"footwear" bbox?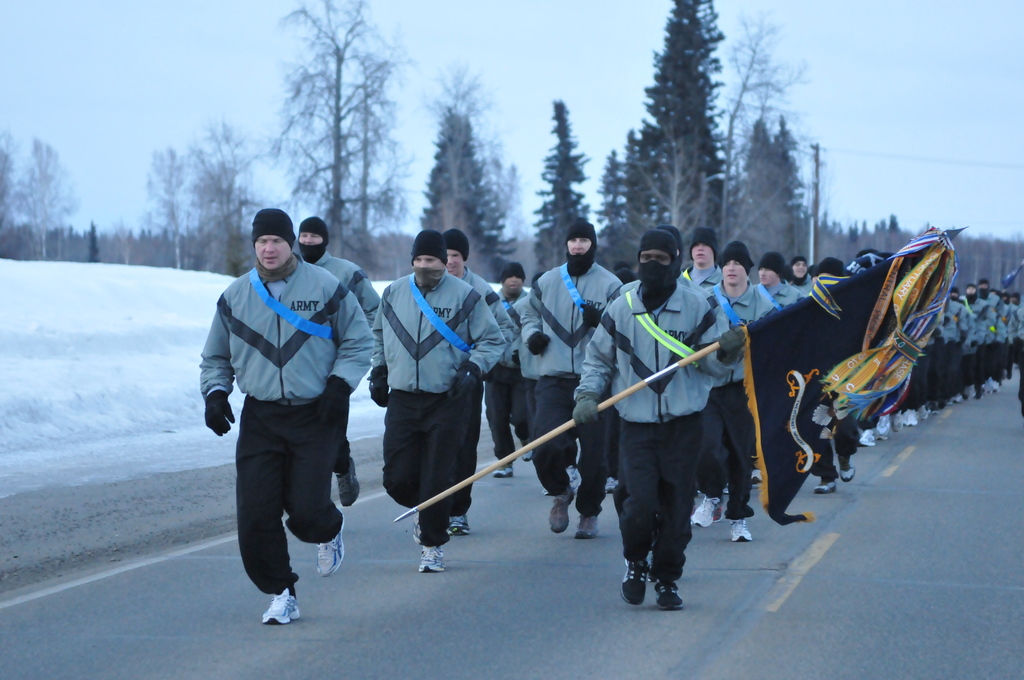
[335,457,362,508]
